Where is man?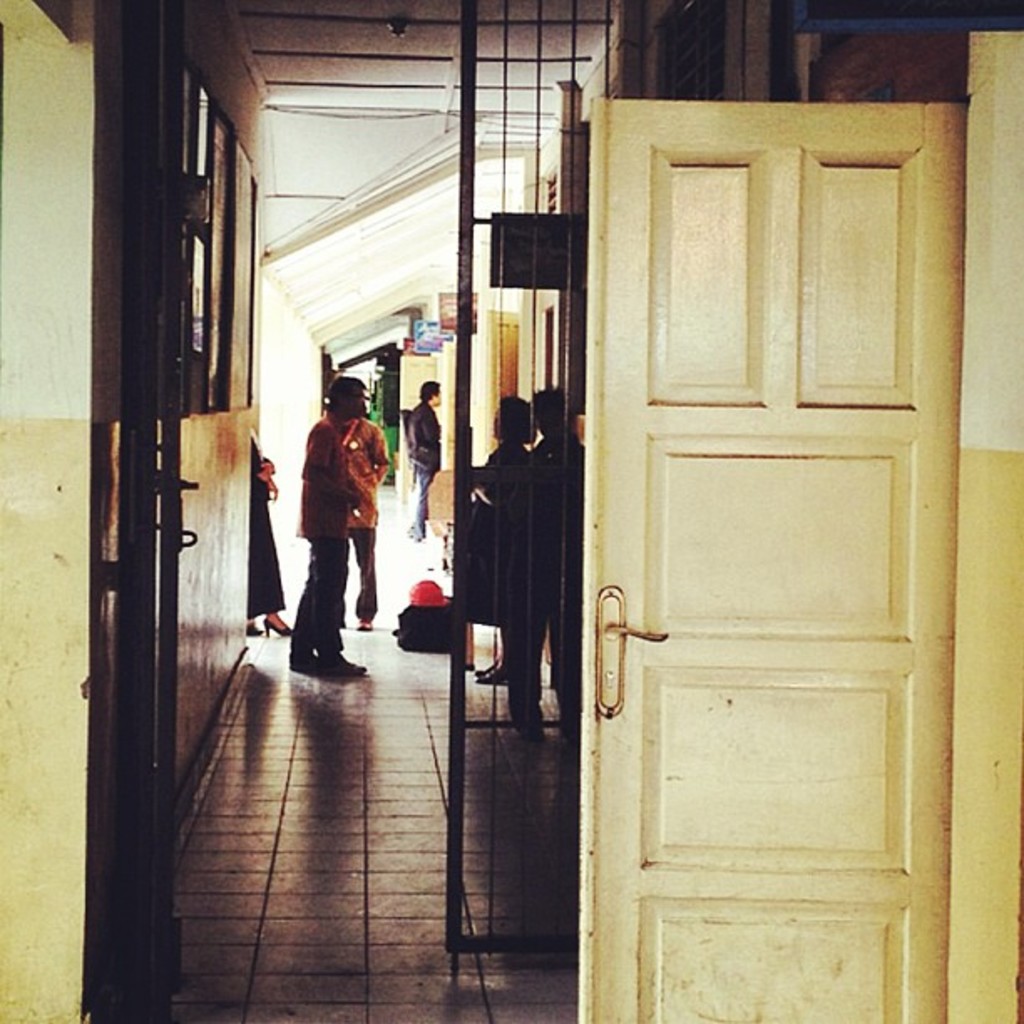
rect(400, 378, 445, 547).
